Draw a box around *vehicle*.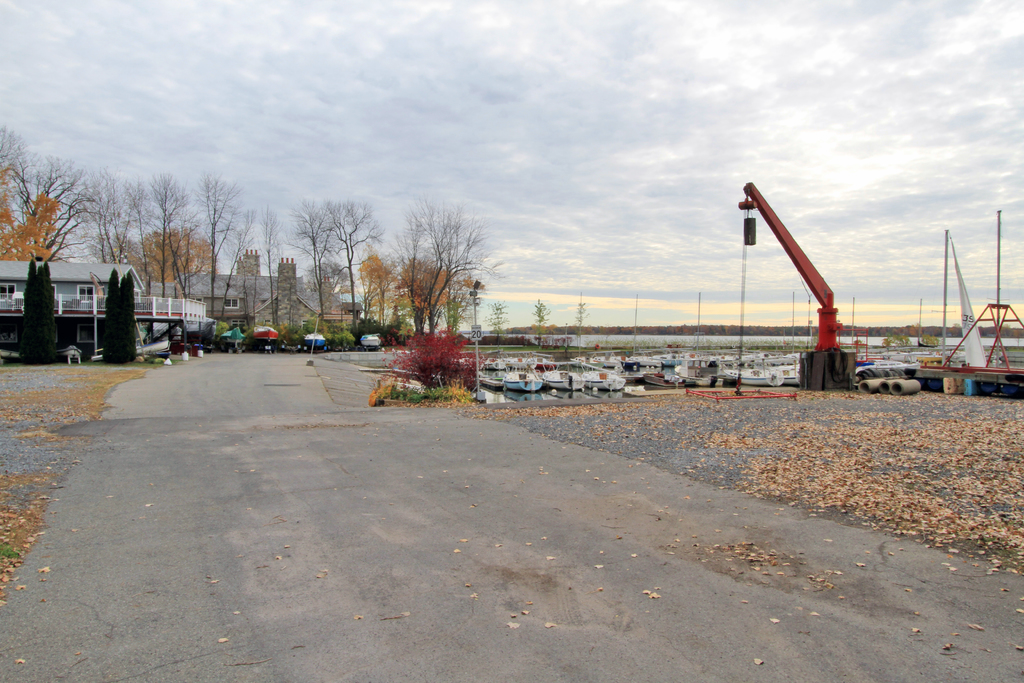
detection(217, 327, 246, 344).
